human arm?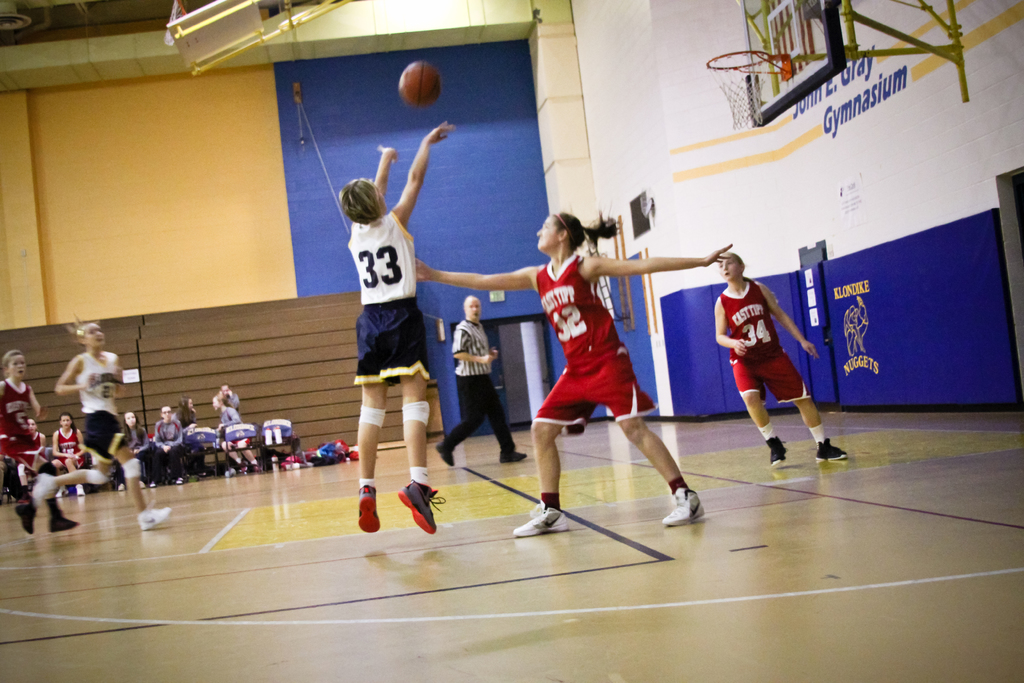
{"left": 751, "top": 288, "right": 824, "bottom": 354}
